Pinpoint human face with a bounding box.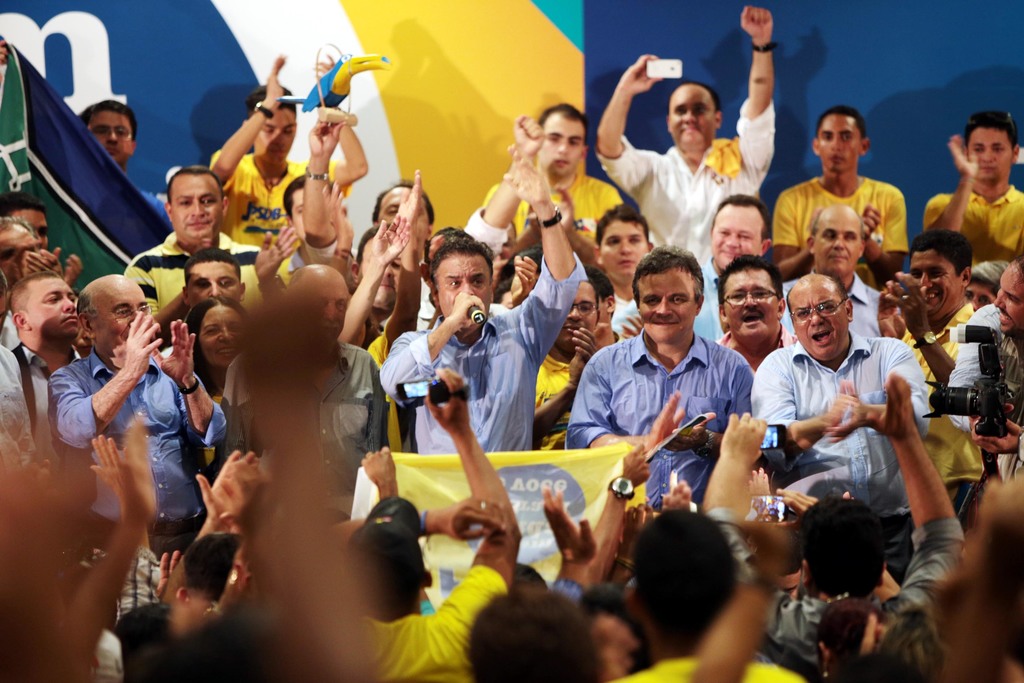
select_region(178, 255, 236, 300).
